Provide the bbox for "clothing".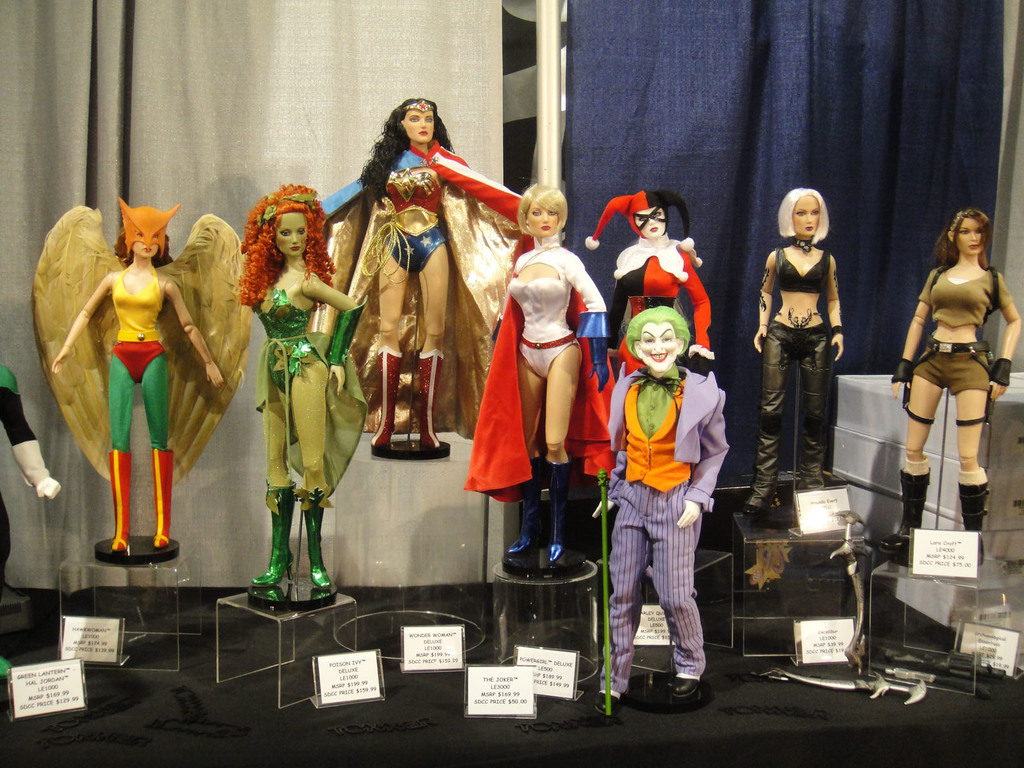
{"left": 383, "top": 168, "right": 448, "bottom": 218}.
